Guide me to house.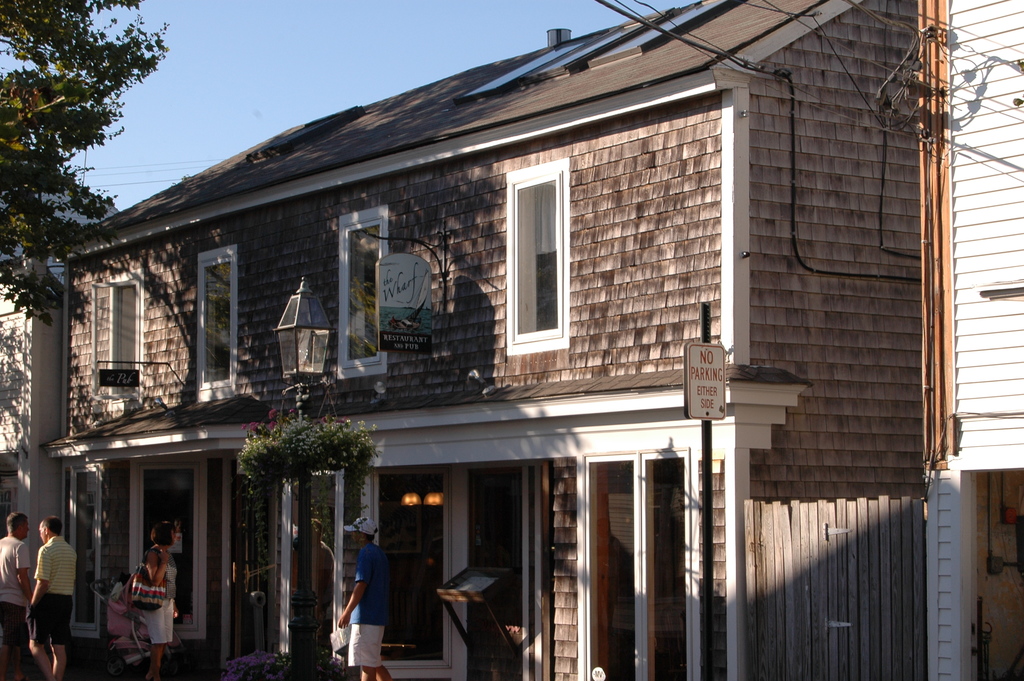
Guidance: (920, 0, 1023, 680).
